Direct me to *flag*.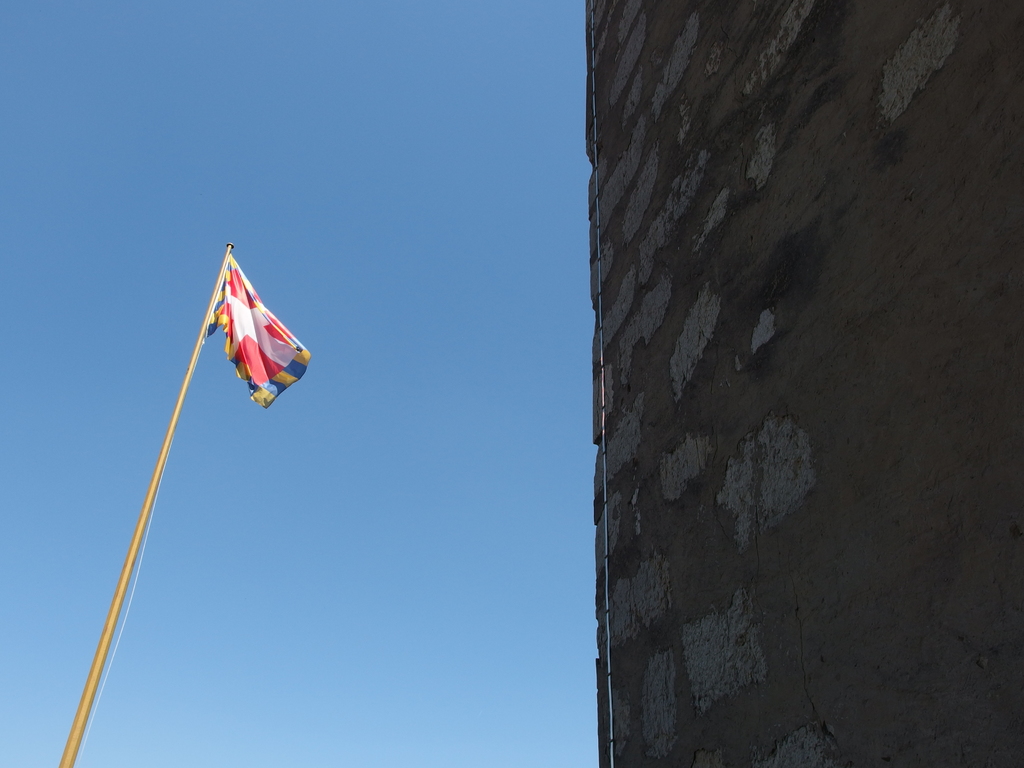
Direction: (205,255,312,407).
